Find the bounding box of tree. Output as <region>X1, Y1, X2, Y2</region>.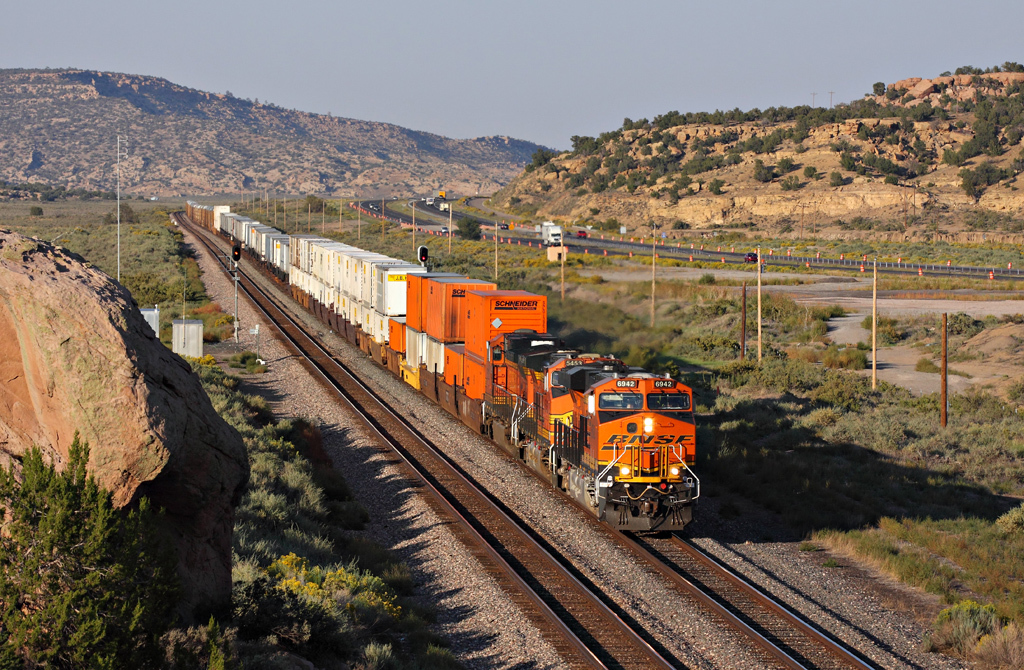
<region>620, 118, 633, 131</region>.
